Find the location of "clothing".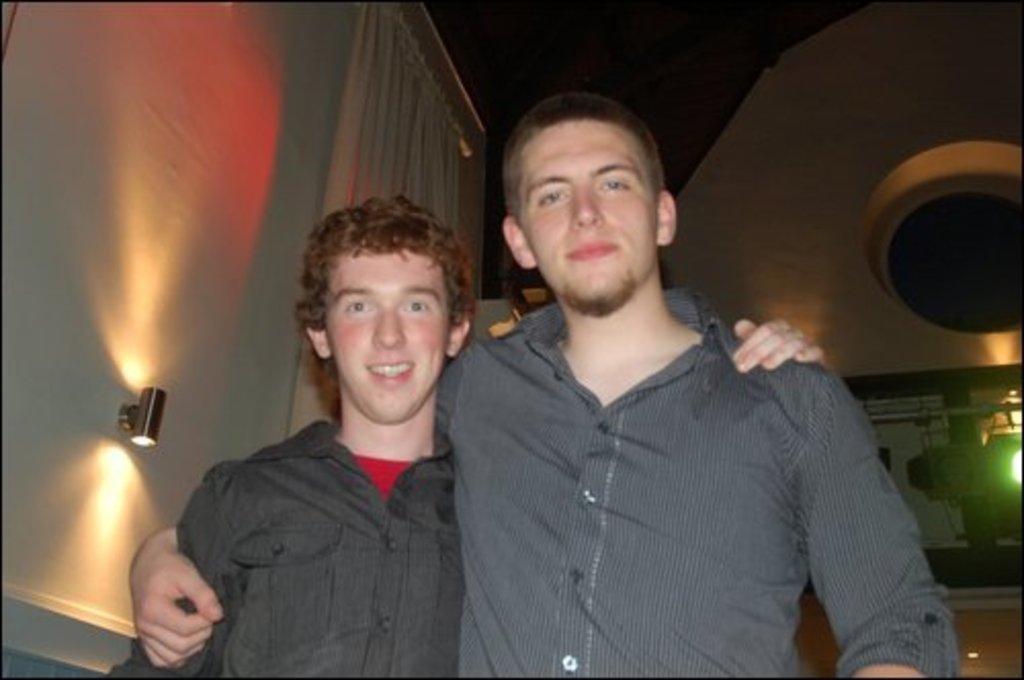
Location: l=408, t=270, r=958, b=674.
